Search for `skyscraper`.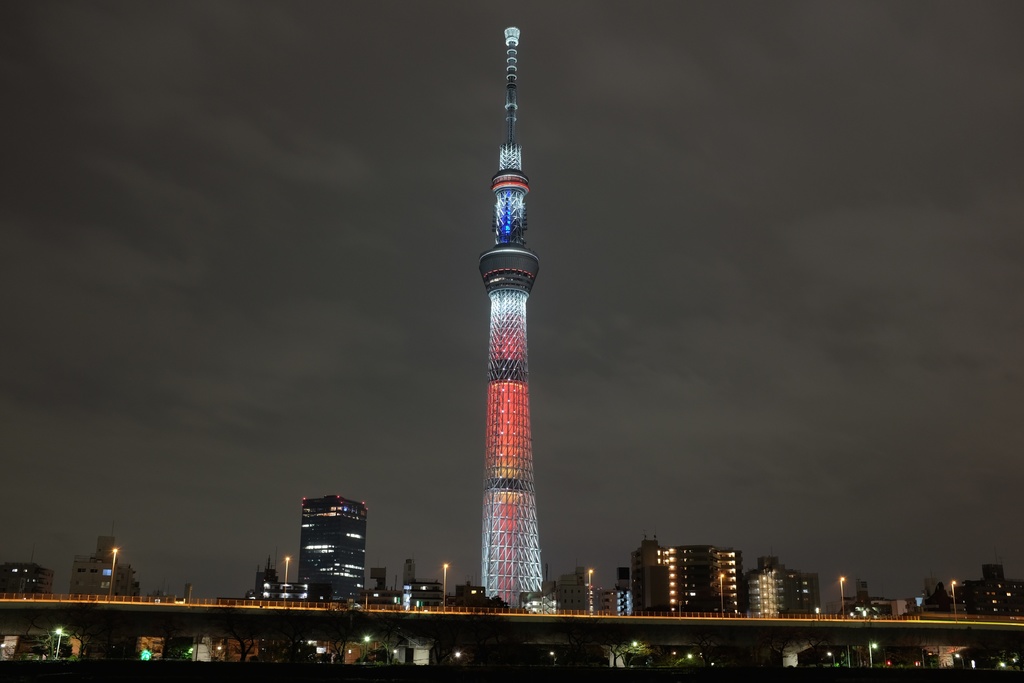
Found at box(299, 497, 367, 602).
